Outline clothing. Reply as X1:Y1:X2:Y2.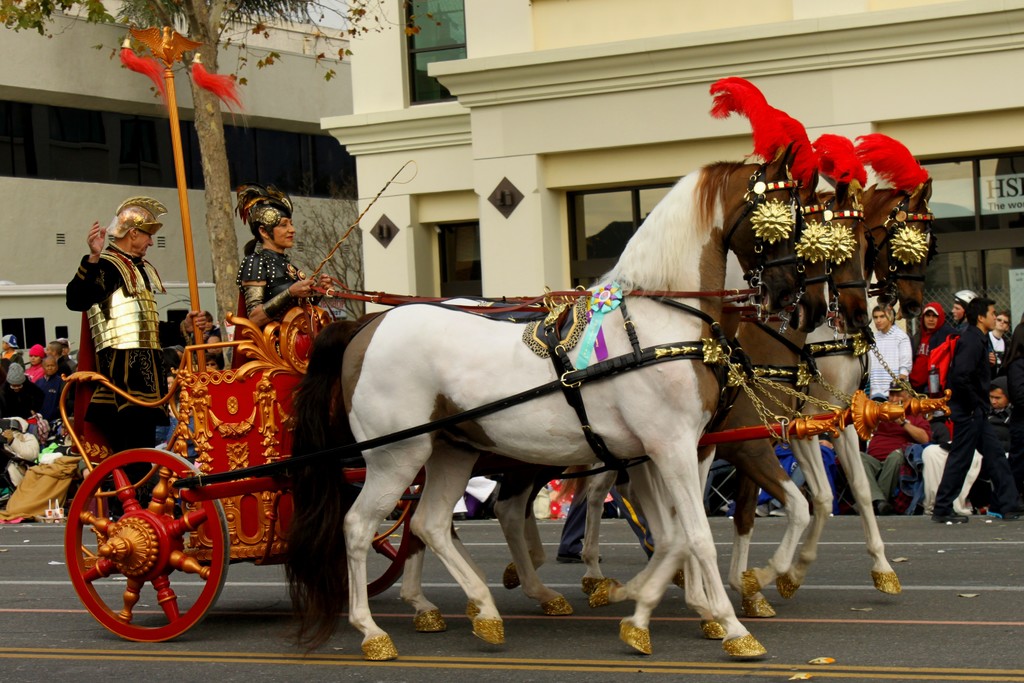
61:235:170:504.
